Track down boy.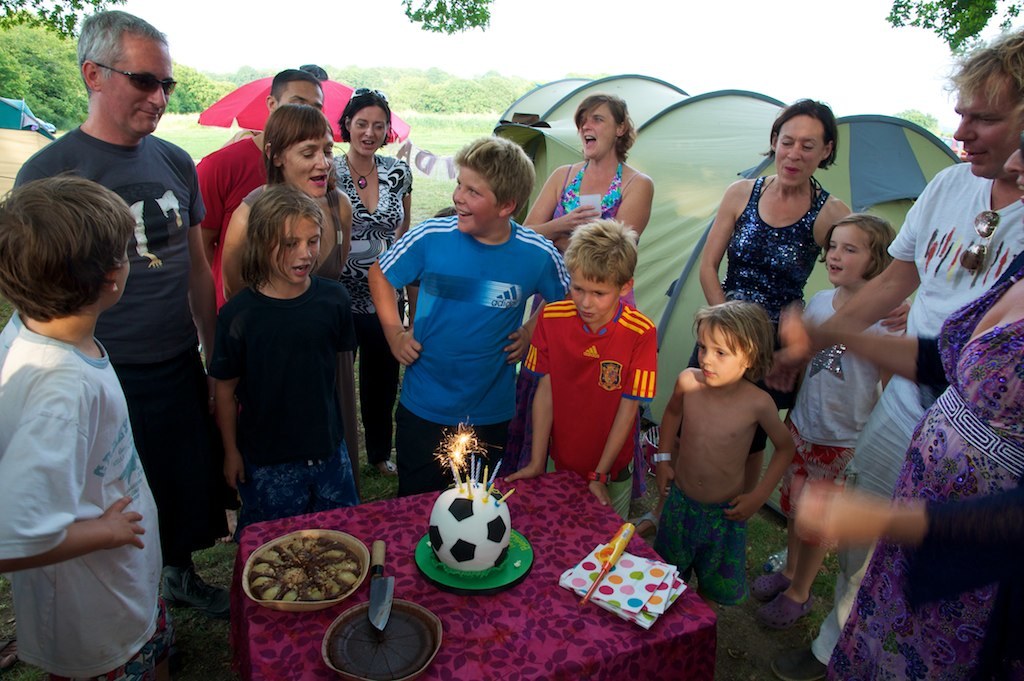
Tracked to {"x1": 0, "y1": 170, "x2": 174, "y2": 680}.
